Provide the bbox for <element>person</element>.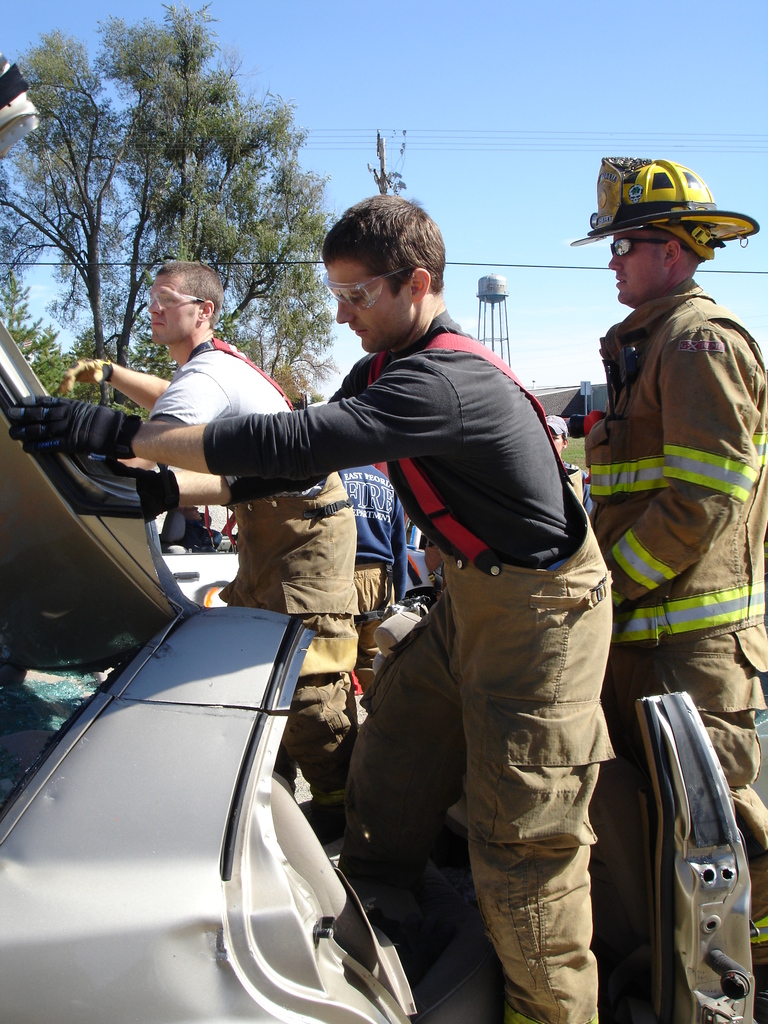
339:463:408:691.
